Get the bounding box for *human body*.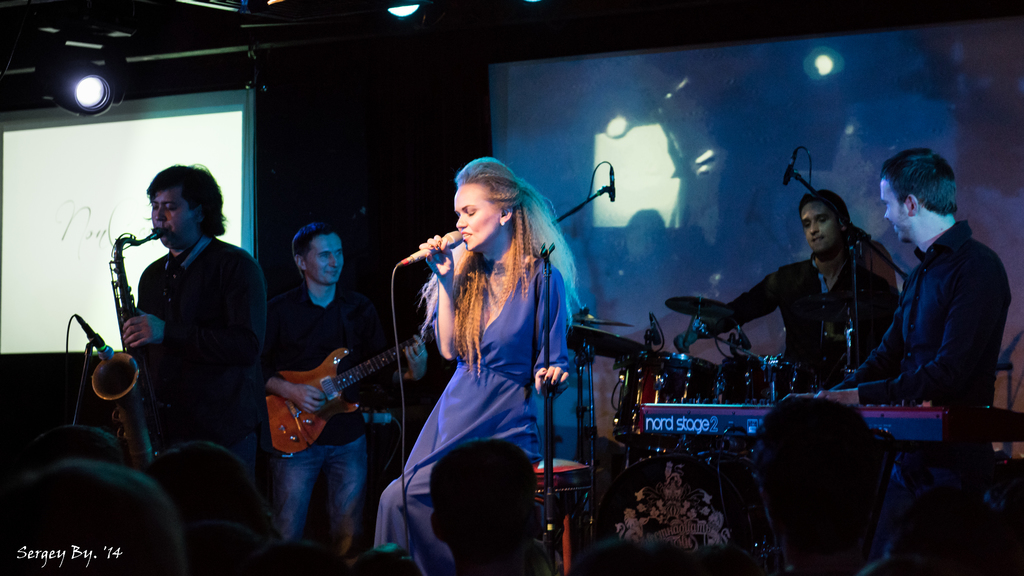
816,149,1010,575.
